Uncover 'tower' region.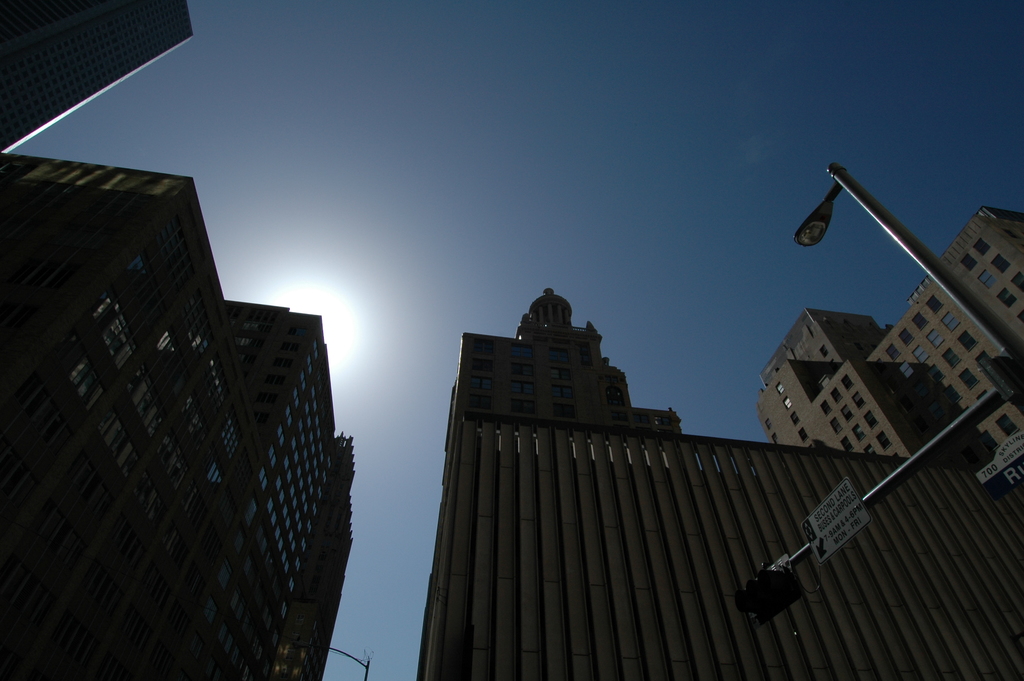
Uncovered: 877:206:1015:489.
